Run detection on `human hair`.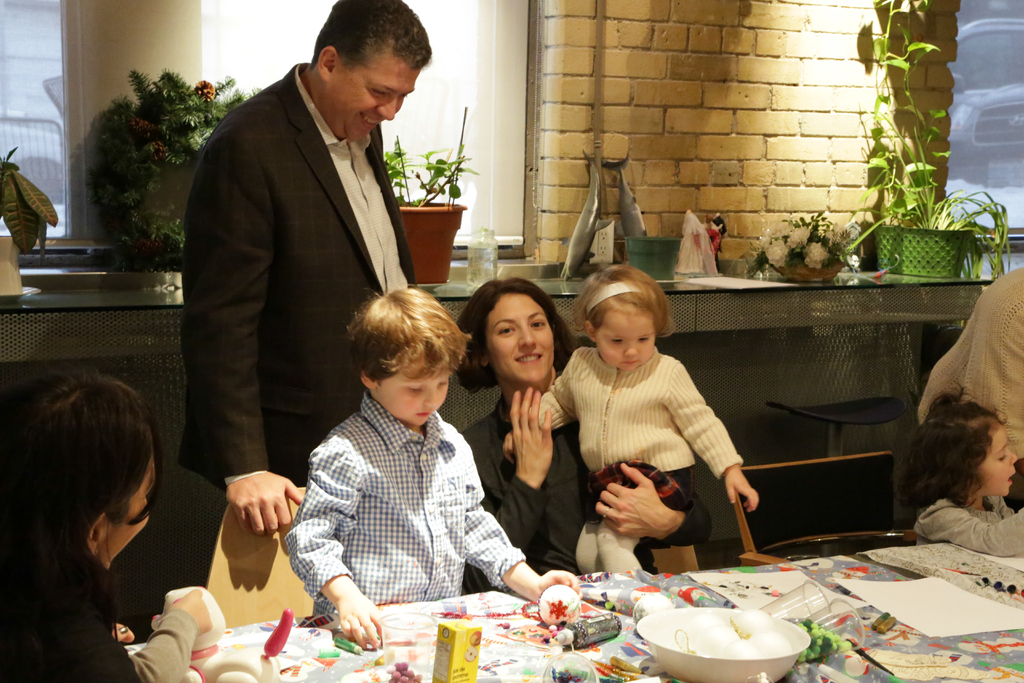
Result: 897,388,1022,496.
